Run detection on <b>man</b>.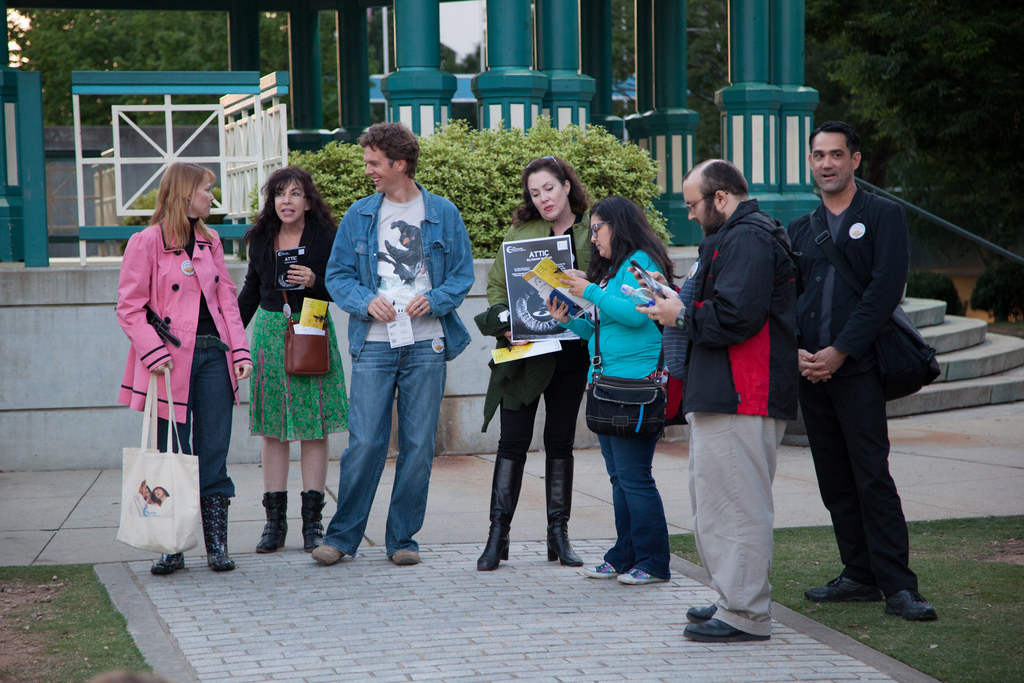
Result: locate(314, 120, 470, 568).
